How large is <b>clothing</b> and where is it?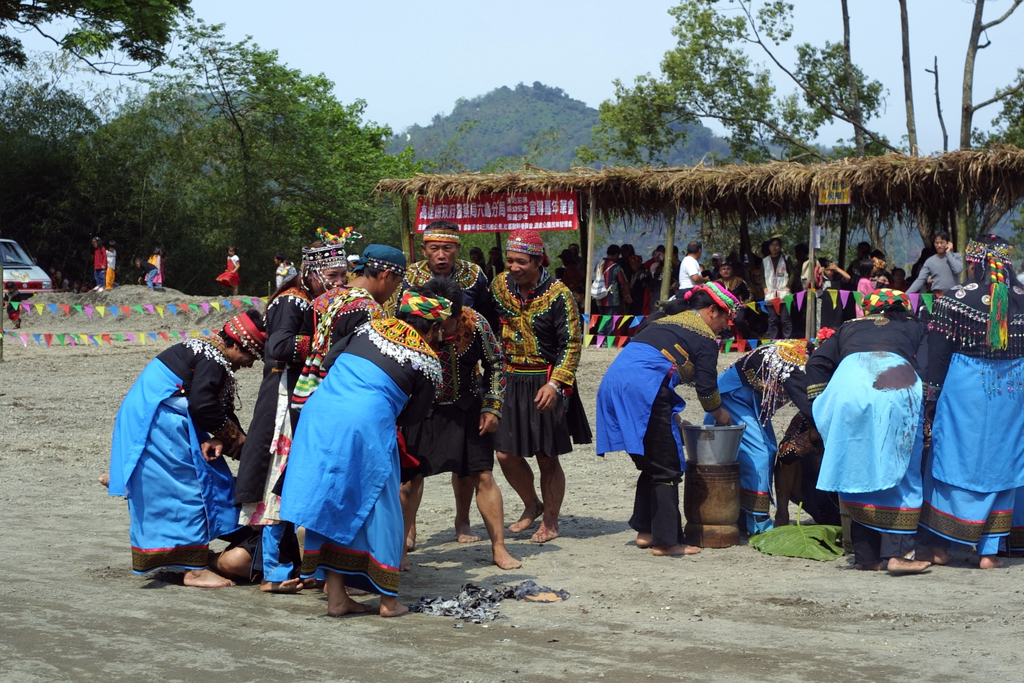
Bounding box: BBox(104, 325, 255, 573).
